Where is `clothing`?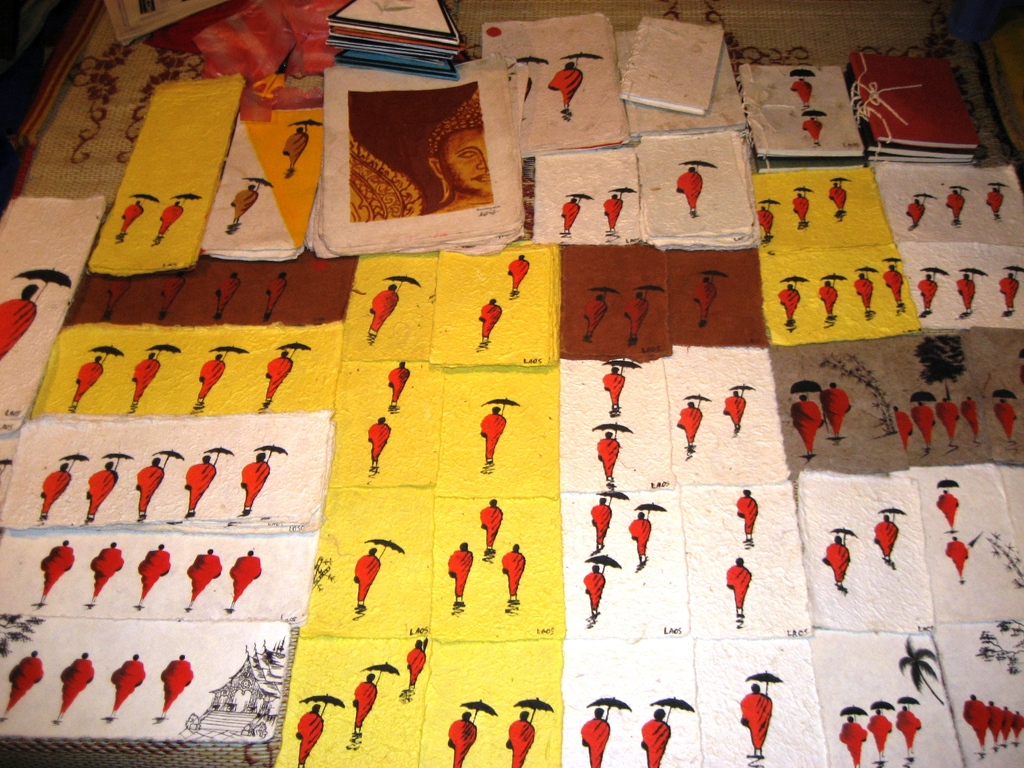
<bbox>581, 574, 606, 622</bbox>.
